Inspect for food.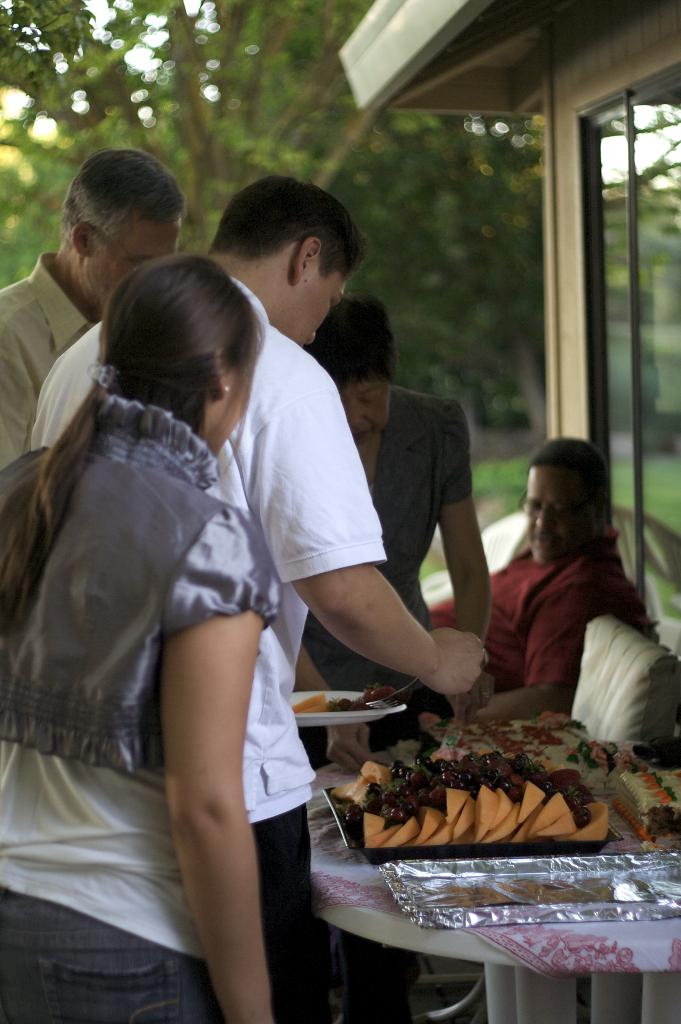
Inspection: [left=416, top=712, right=680, bottom=851].
